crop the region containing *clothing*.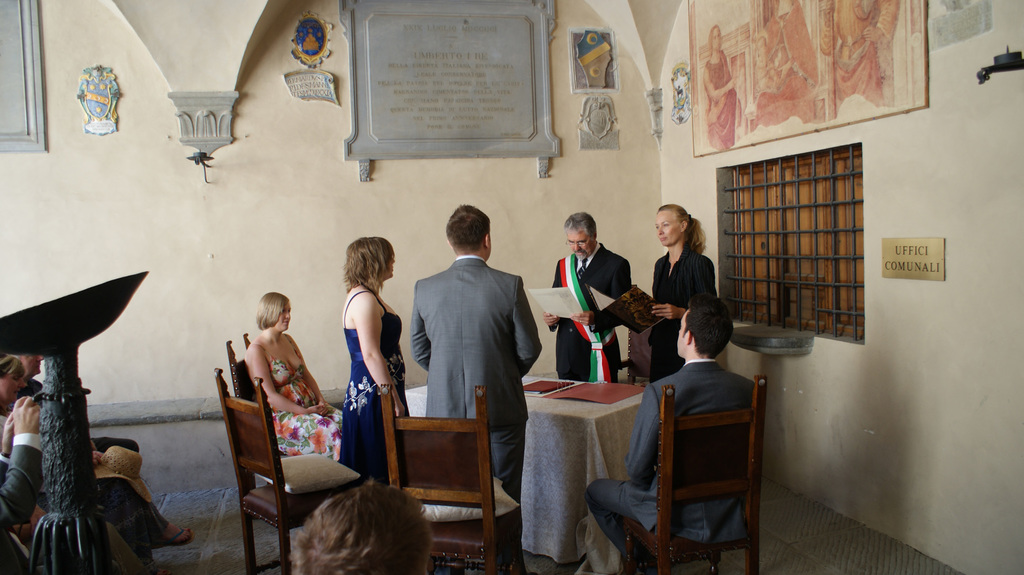
Crop region: {"left": 583, "top": 354, "right": 751, "bottom": 553}.
